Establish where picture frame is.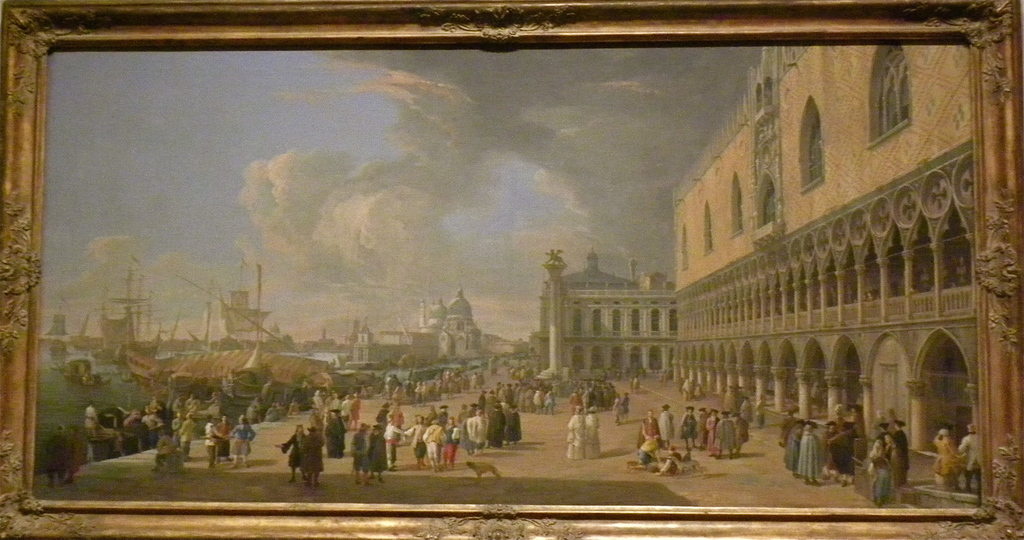
Established at [x1=1, y1=0, x2=1023, y2=539].
